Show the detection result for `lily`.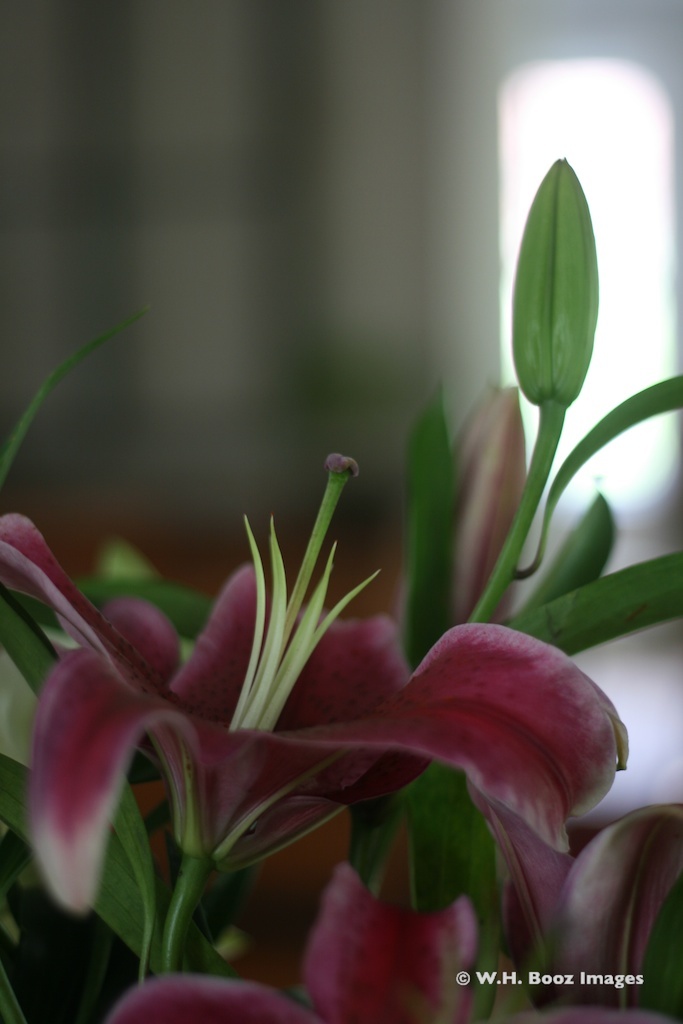
109 799 682 1023.
